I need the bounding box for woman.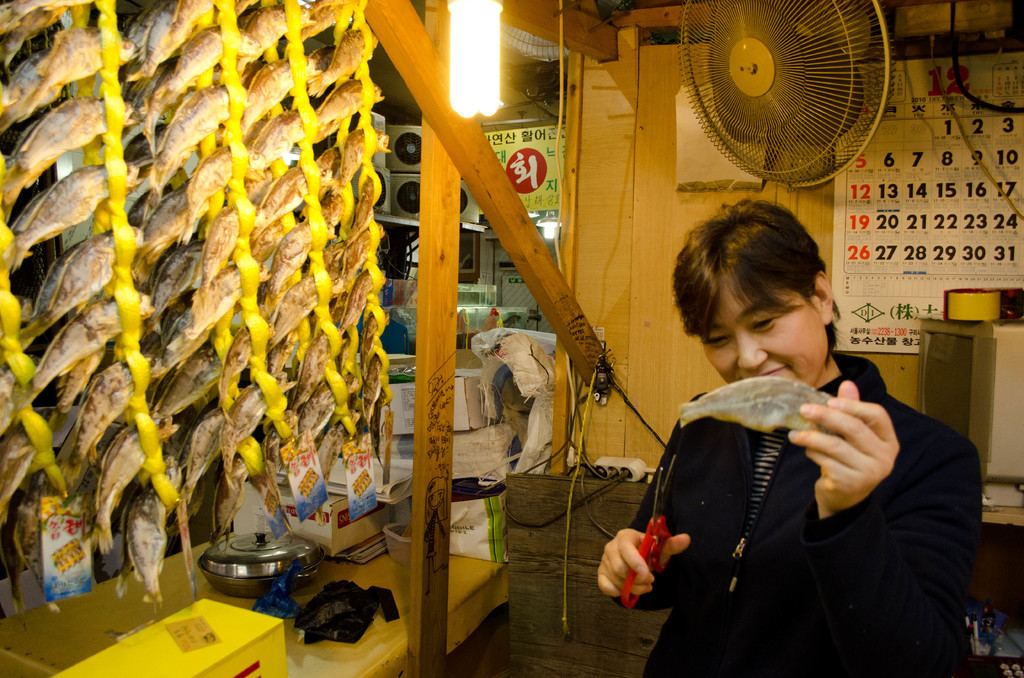
Here it is: <region>594, 194, 946, 677</region>.
